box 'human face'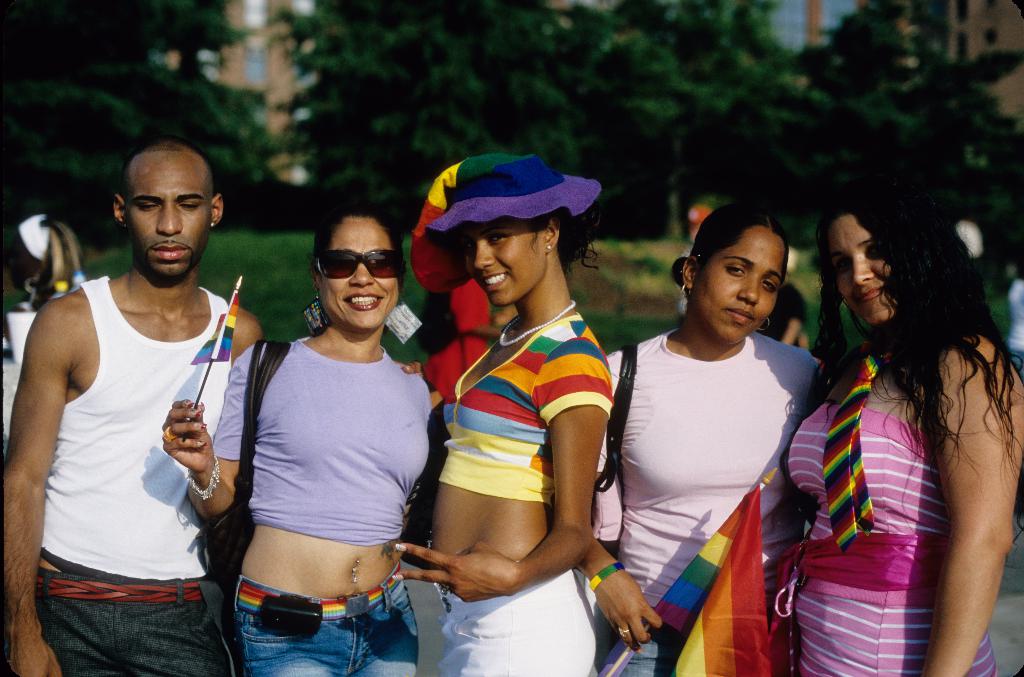
Rect(700, 225, 792, 342)
